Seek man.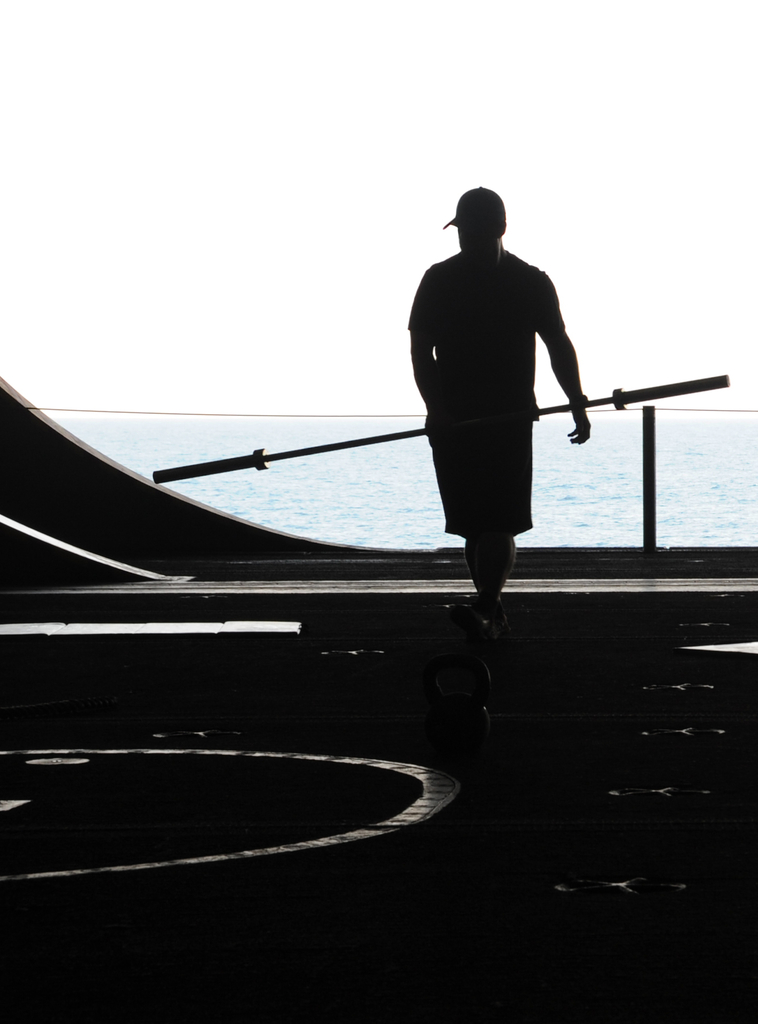
[404, 184, 615, 617].
